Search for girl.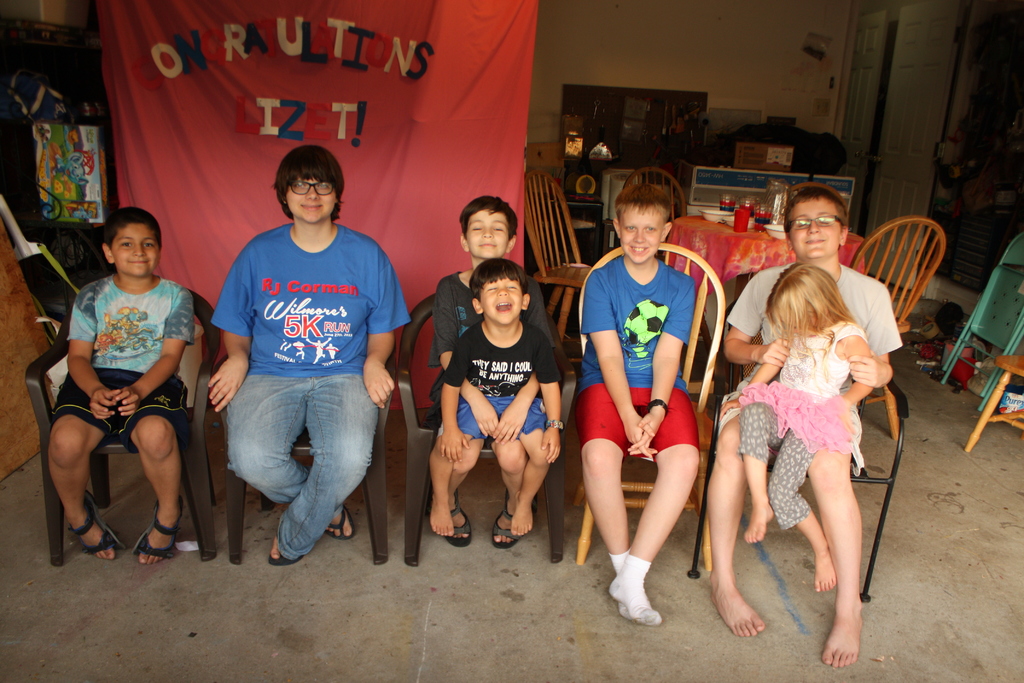
Found at box=[712, 258, 877, 595].
